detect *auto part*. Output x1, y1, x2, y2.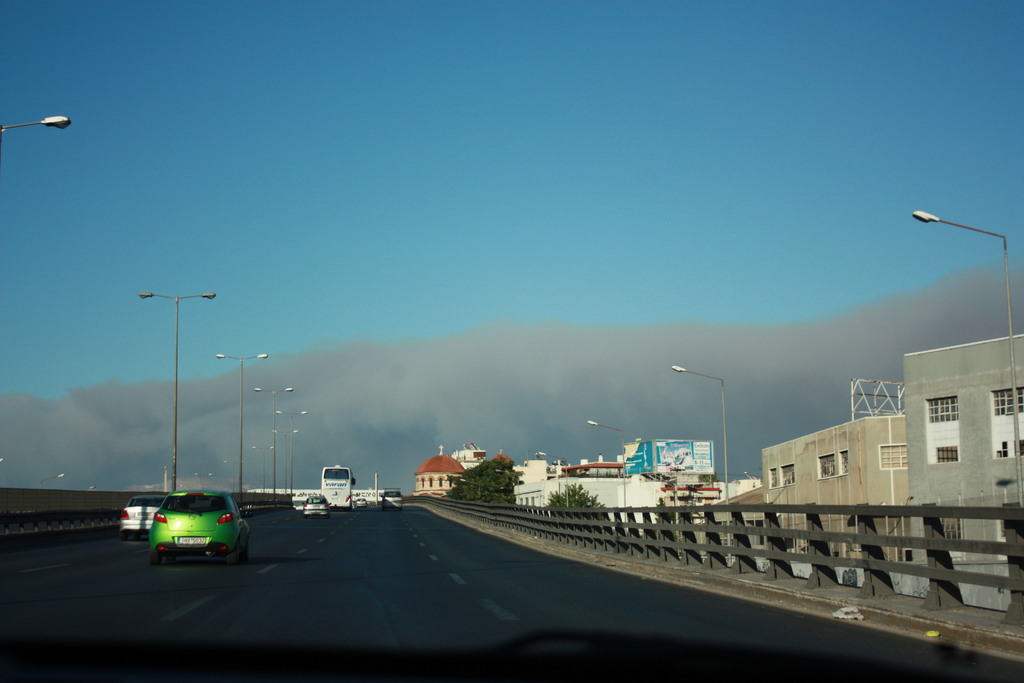
121, 497, 159, 515.
